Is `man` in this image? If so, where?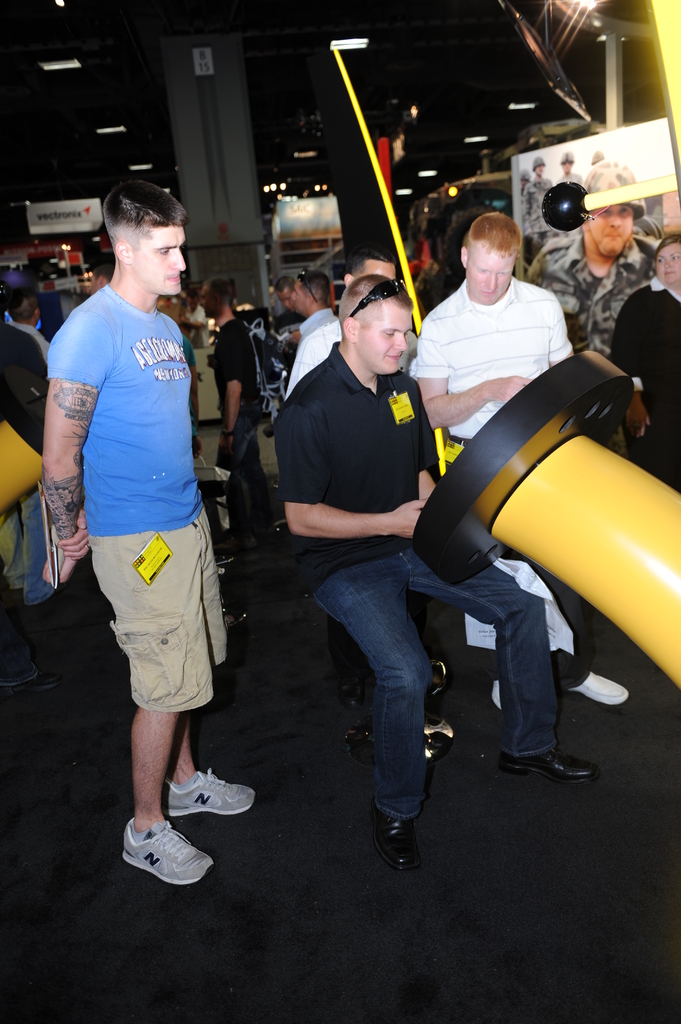
Yes, at locate(0, 284, 60, 613).
